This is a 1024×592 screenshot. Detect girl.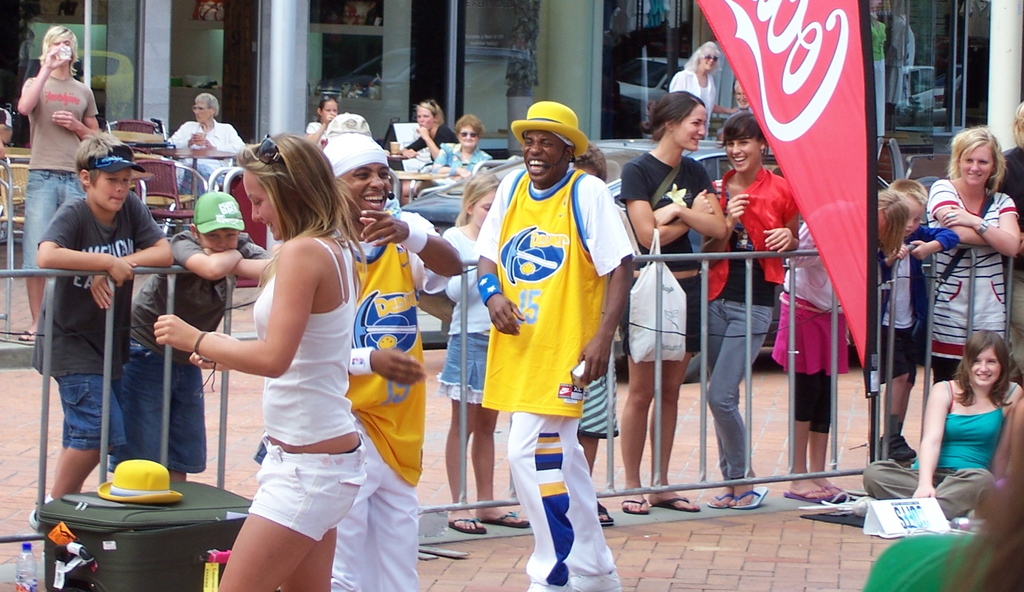
Rect(925, 127, 1021, 380).
